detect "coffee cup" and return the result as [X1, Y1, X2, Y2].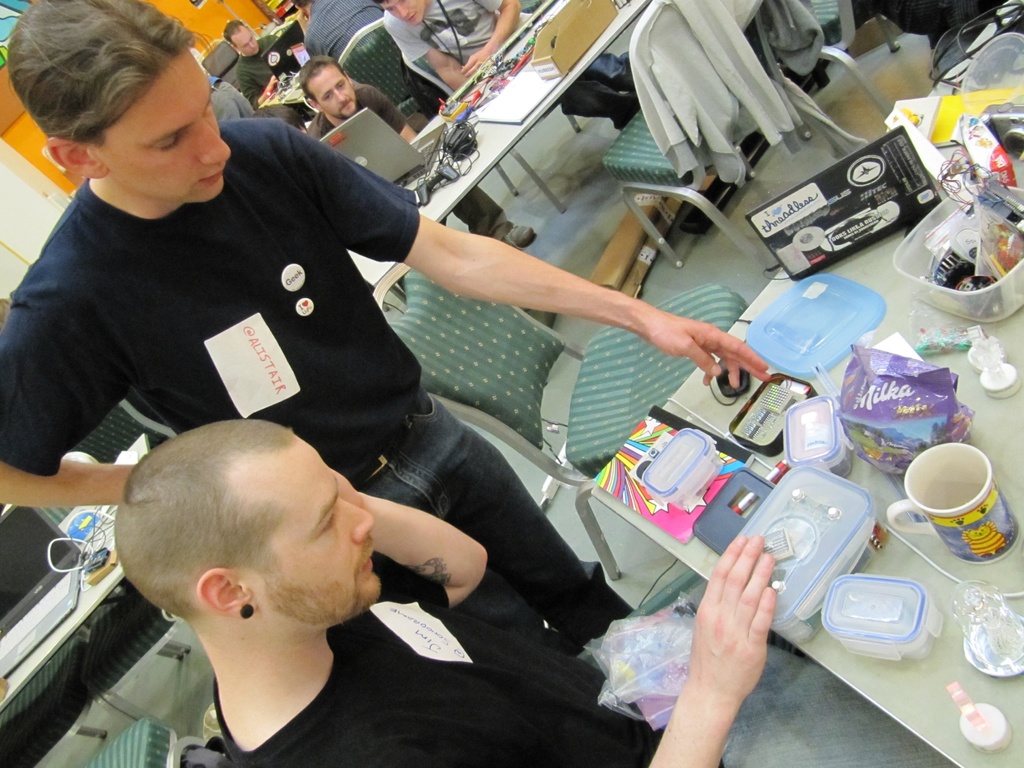
[883, 442, 1021, 566].
